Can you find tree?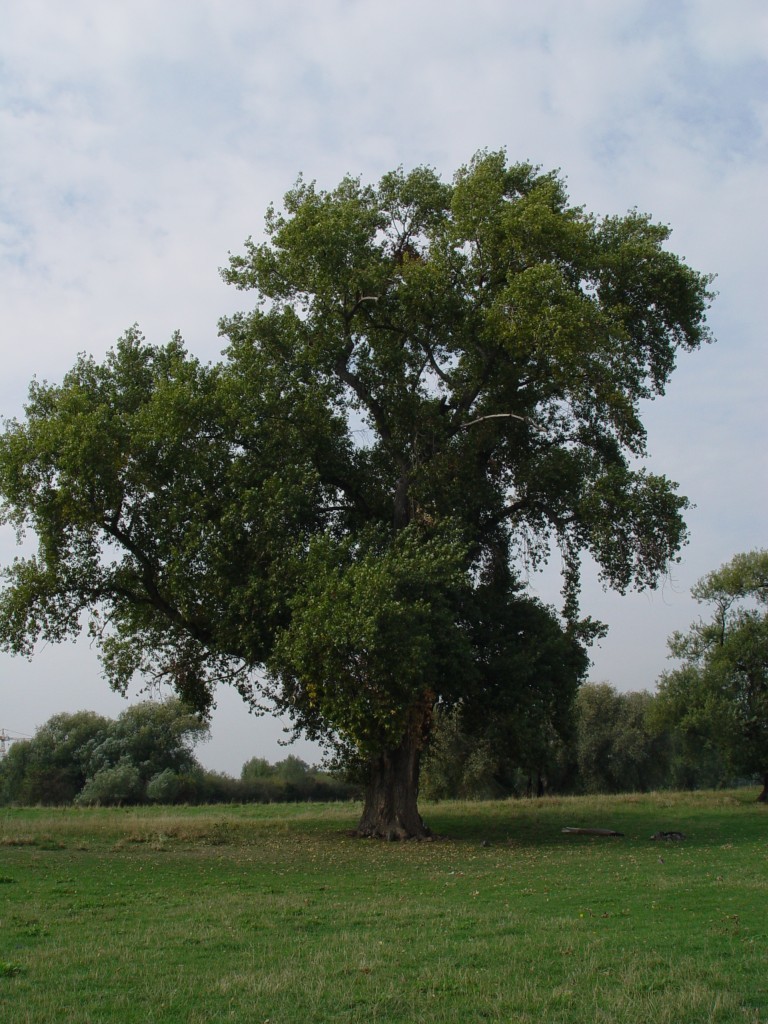
Yes, bounding box: (x1=644, y1=538, x2=763, y2=802).
